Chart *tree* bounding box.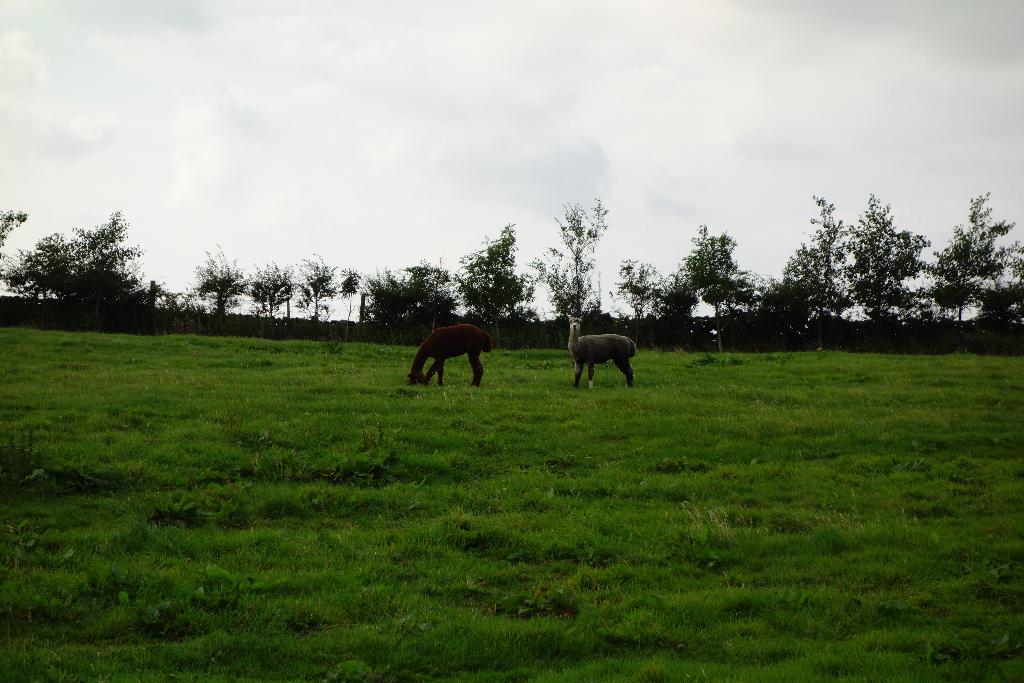
Charted: l=936, t=183, r=1017, b=336.
